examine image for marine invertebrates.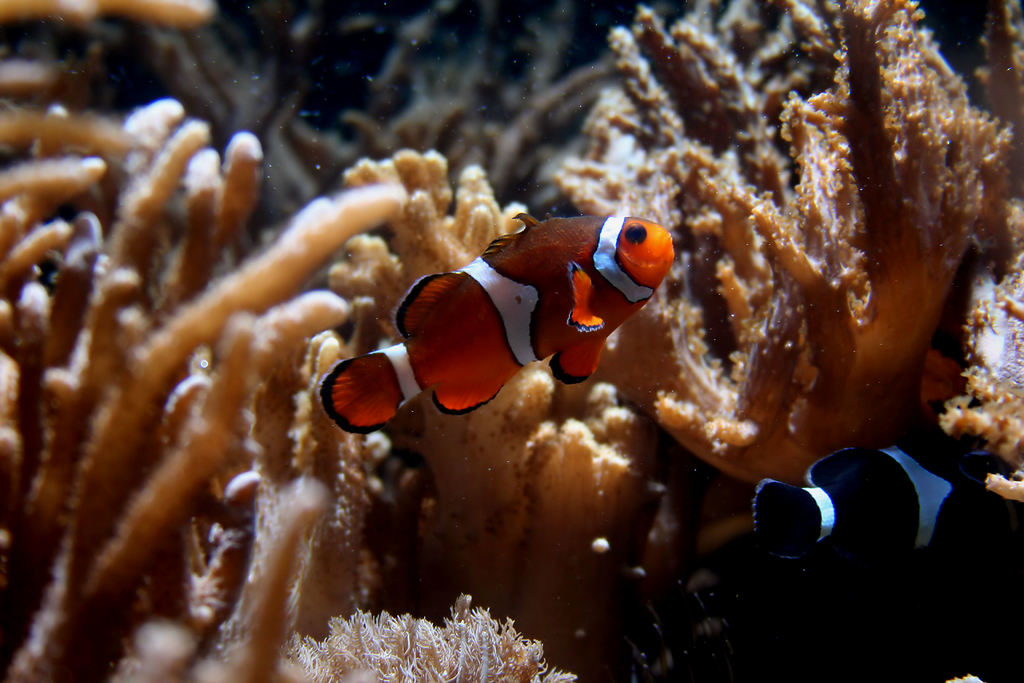
Examination result: (540,0,1018,522).
